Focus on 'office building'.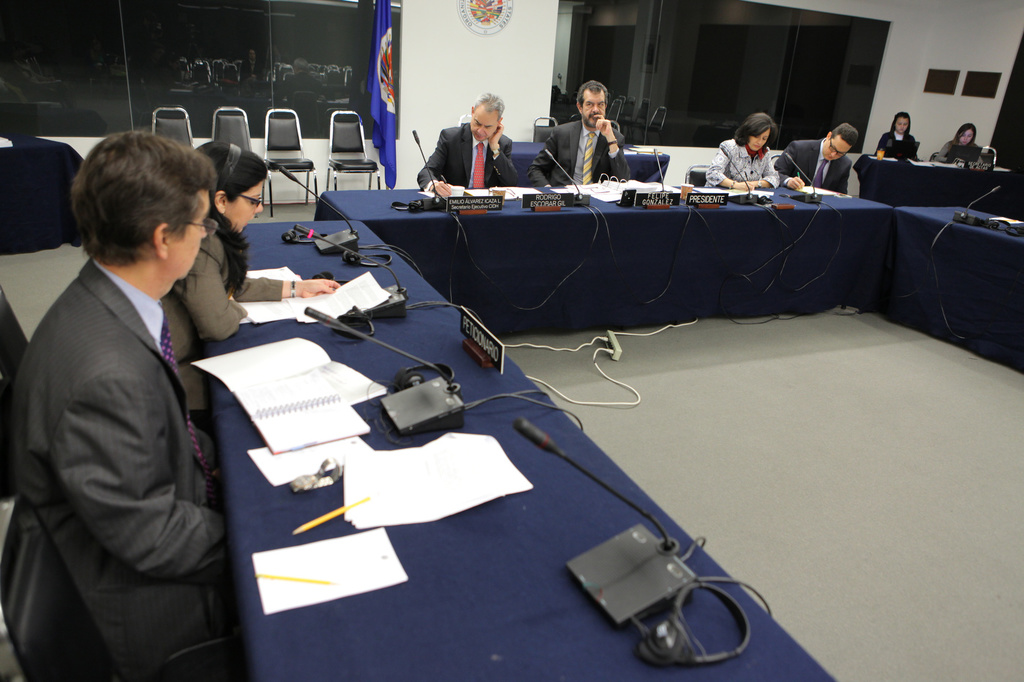
Focused at left=10, top=0, right=1023, bottom=681.
